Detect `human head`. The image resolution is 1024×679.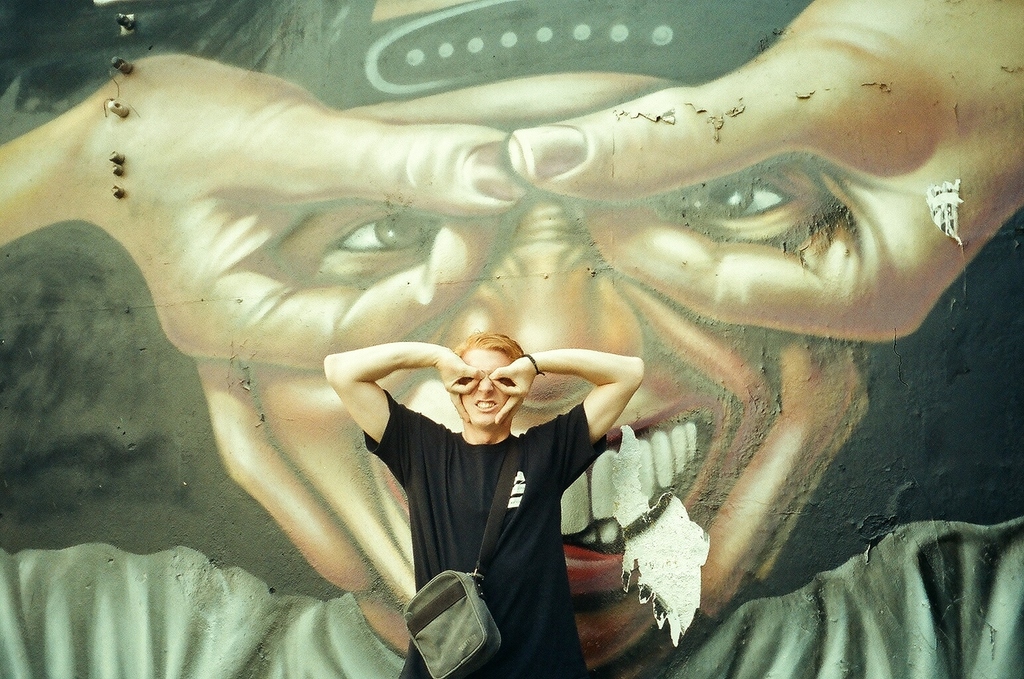
crop(103, 42, 949, 571).
